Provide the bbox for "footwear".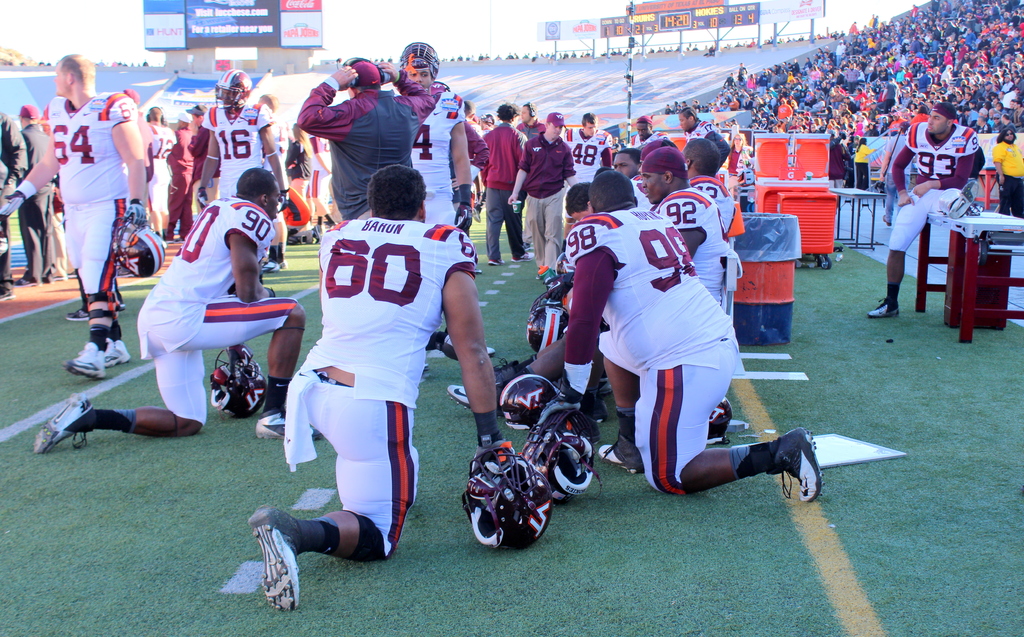
(left=35, top=401, right=124, bottom=453).
